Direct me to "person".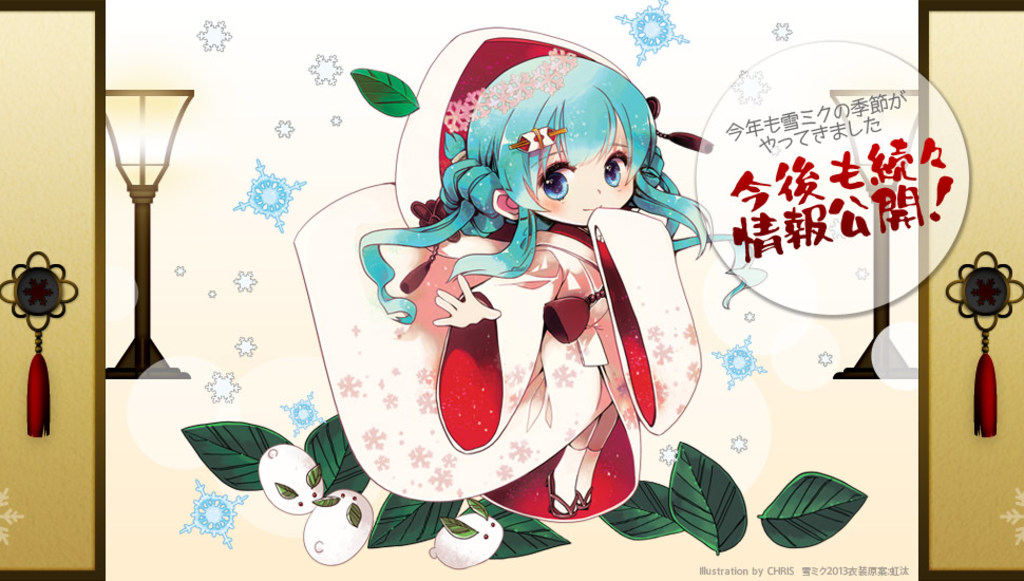
Direction: (324, 55, 694, 536).
